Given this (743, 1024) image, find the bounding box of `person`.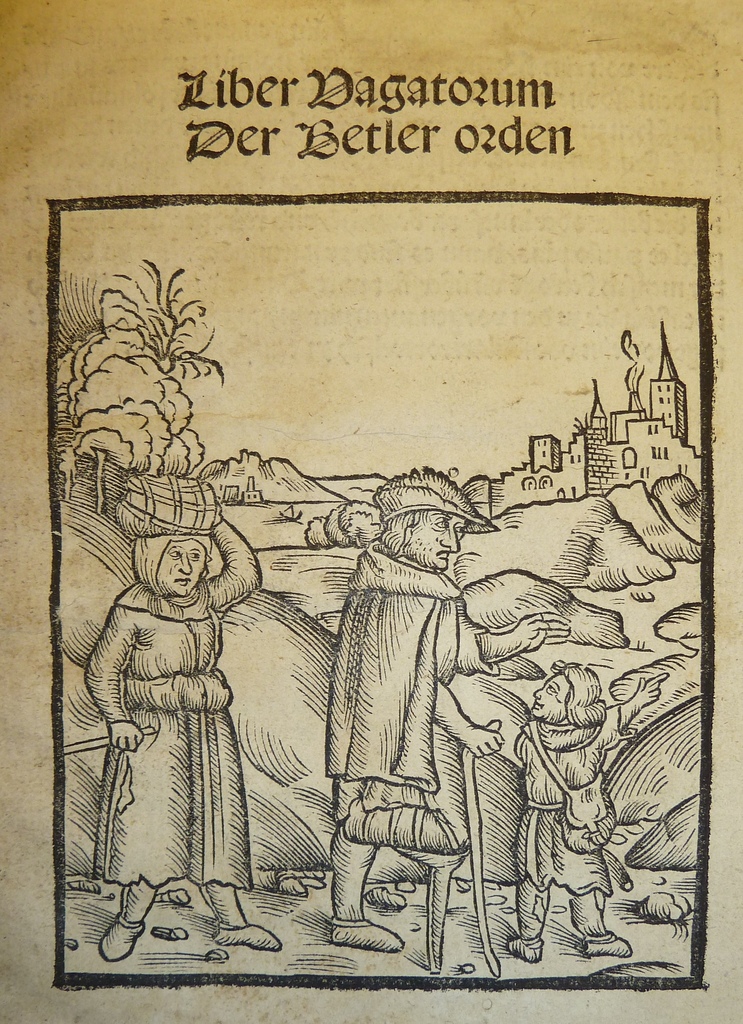
bbox=[339, 474, 491, 951].
